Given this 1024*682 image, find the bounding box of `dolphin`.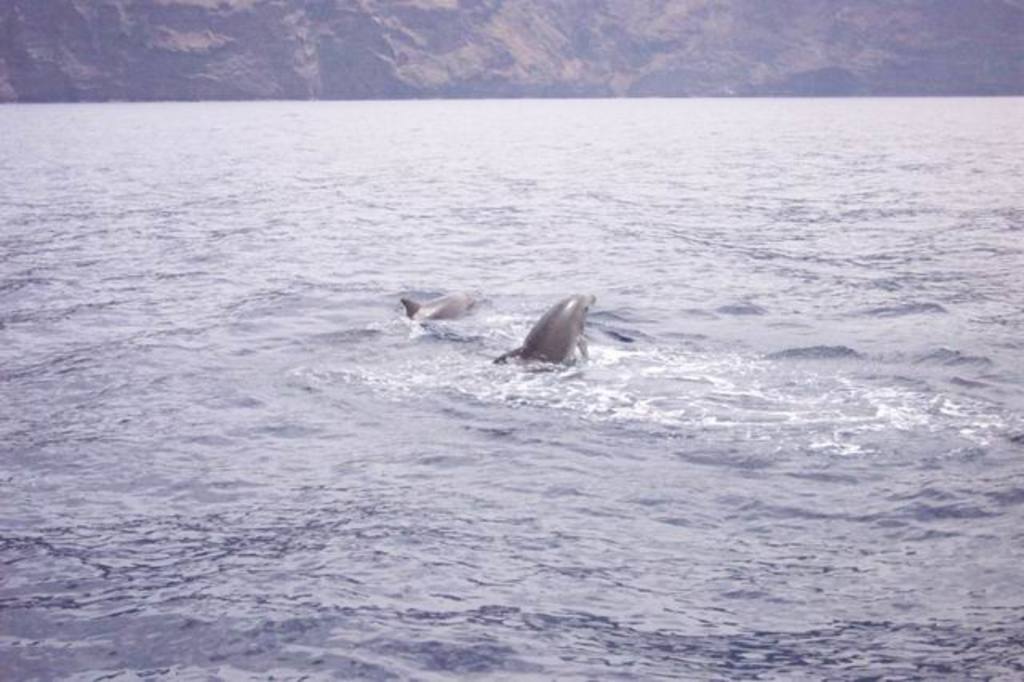
select_region(397, 288, 477, 328).
